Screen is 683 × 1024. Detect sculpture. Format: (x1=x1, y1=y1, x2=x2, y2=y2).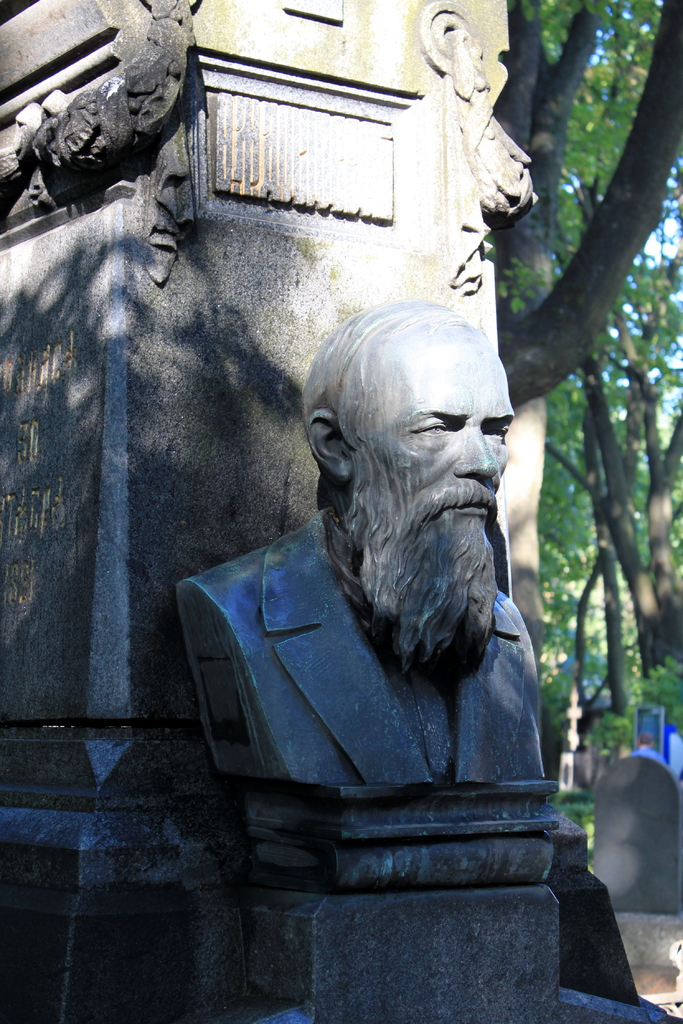
(x1=170, y1=300, x2=568, y2=890).
